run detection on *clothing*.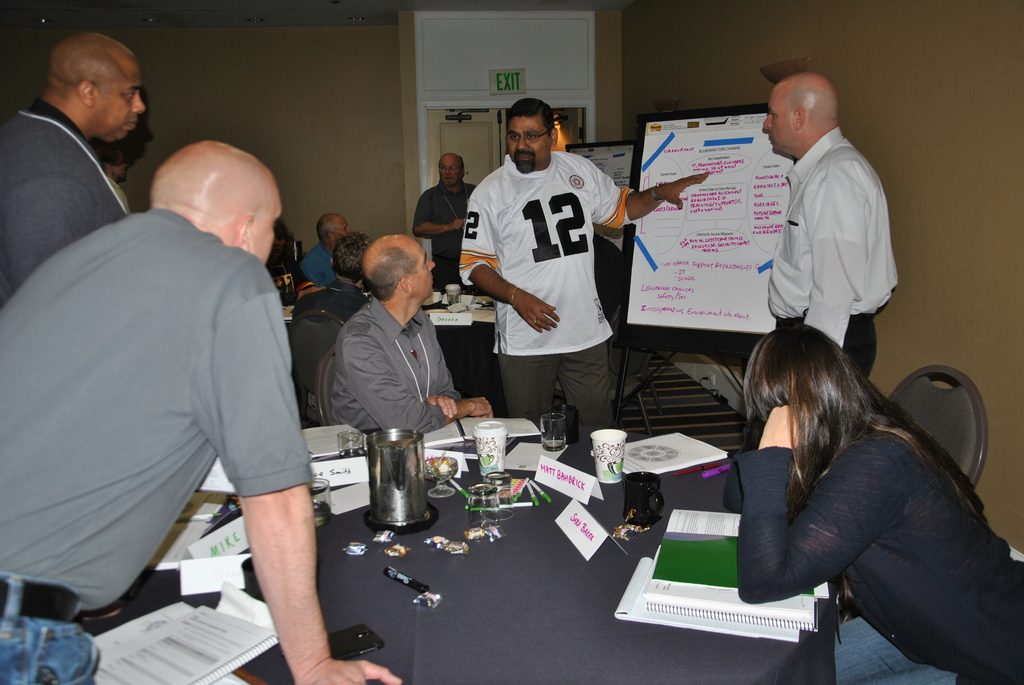
Result: detection(307, 246, 332, 289).
